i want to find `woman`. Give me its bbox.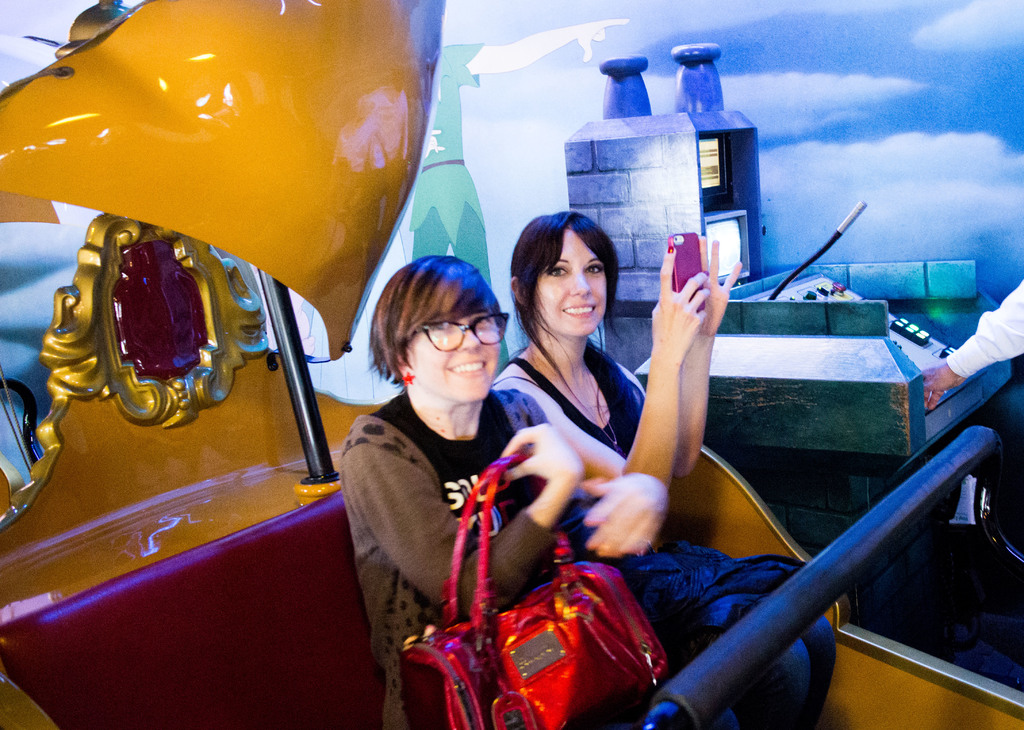
region(496, 212, 835, 729).
